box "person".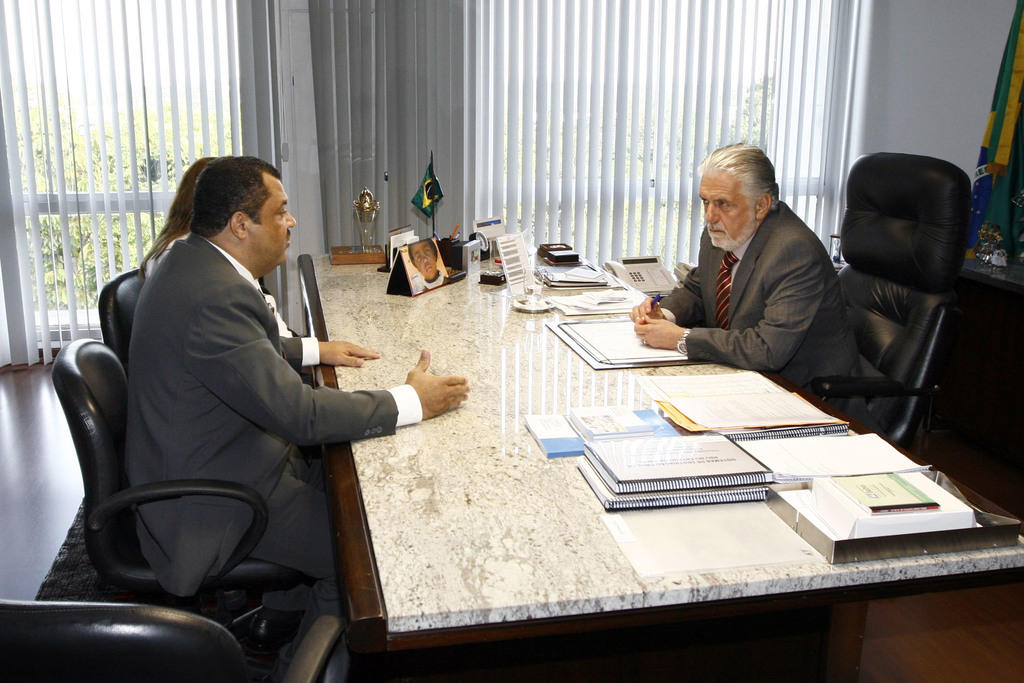
region(134, 156, 294, 340).
